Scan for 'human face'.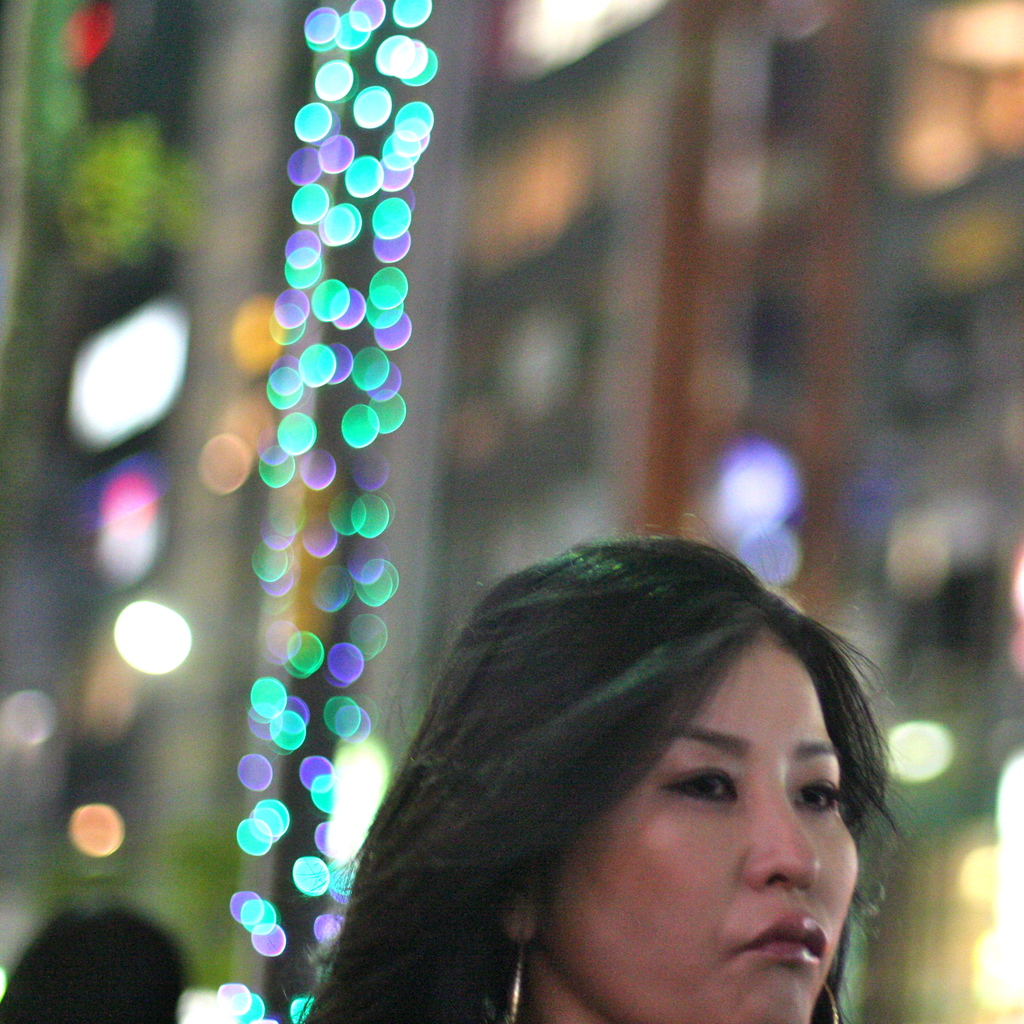
Scan result: [542,619,855,1023].
